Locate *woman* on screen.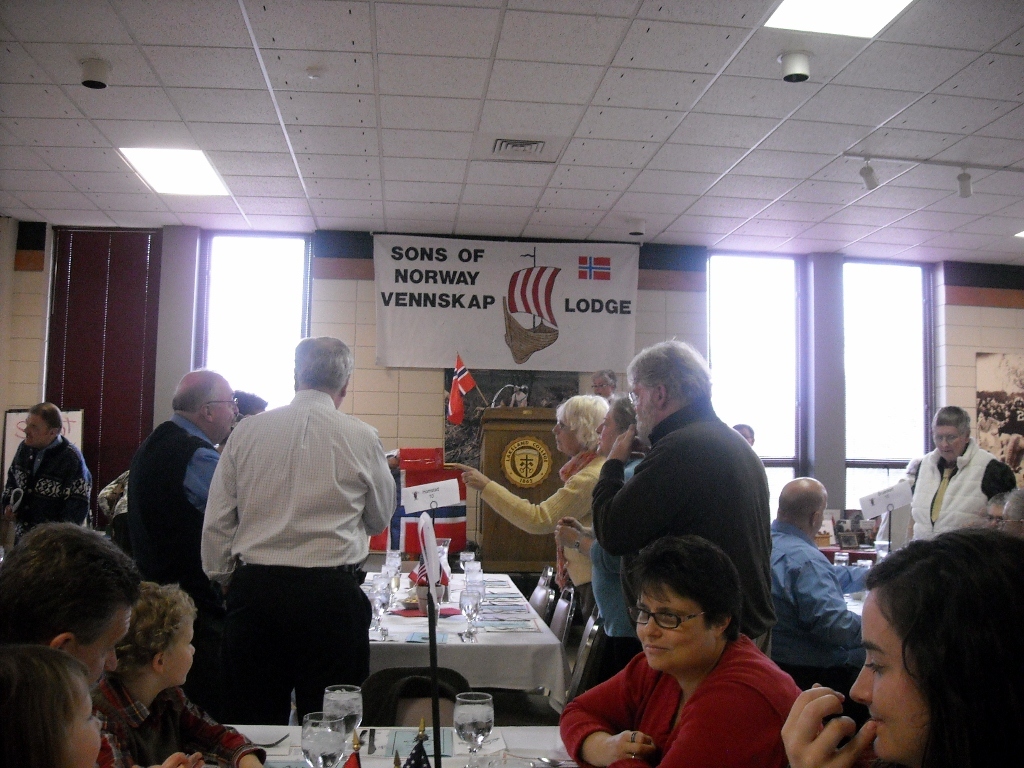
On screen at <region>557, 535, 797, 767</region>.
